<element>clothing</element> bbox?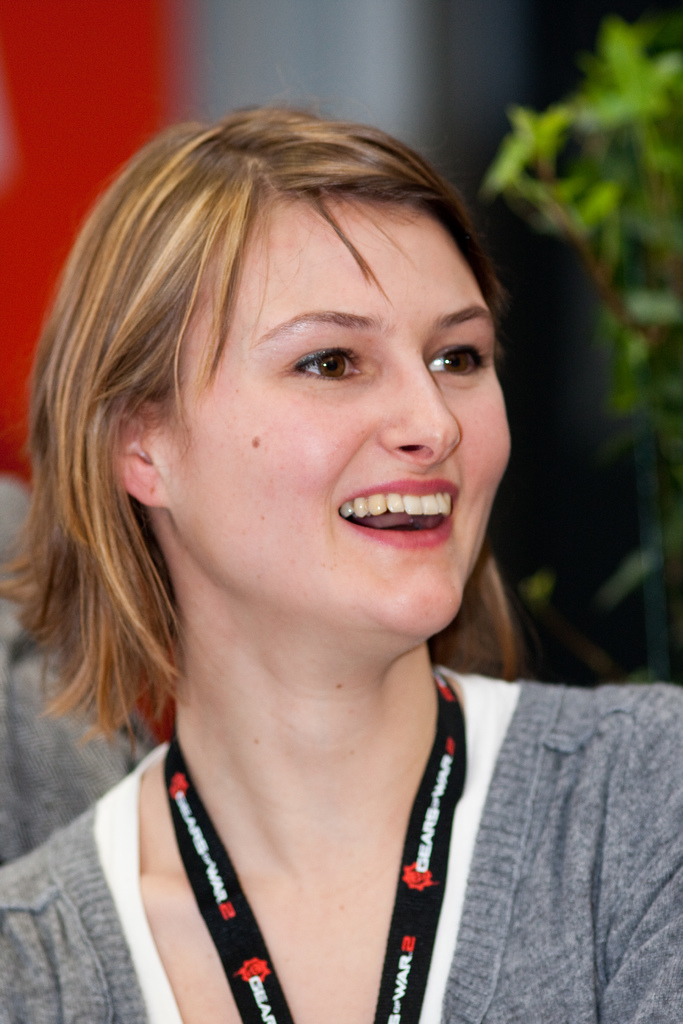
{"x1": 49, "y1": 696, "x2": 616, "y2": 1001}
